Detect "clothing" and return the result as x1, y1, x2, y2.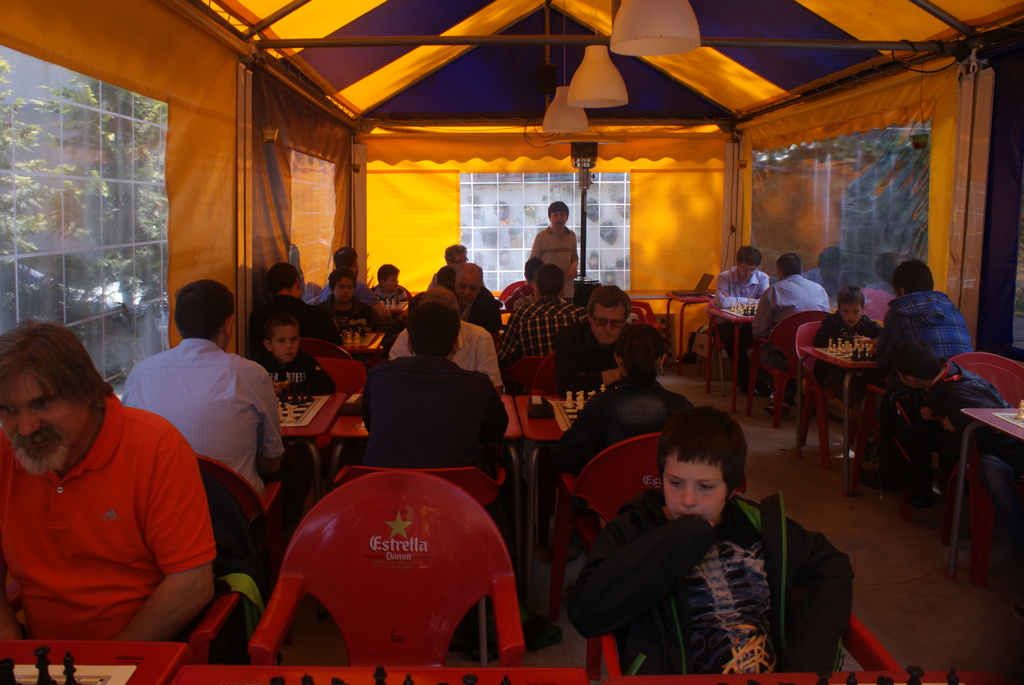
714, 271, 772, 356.
